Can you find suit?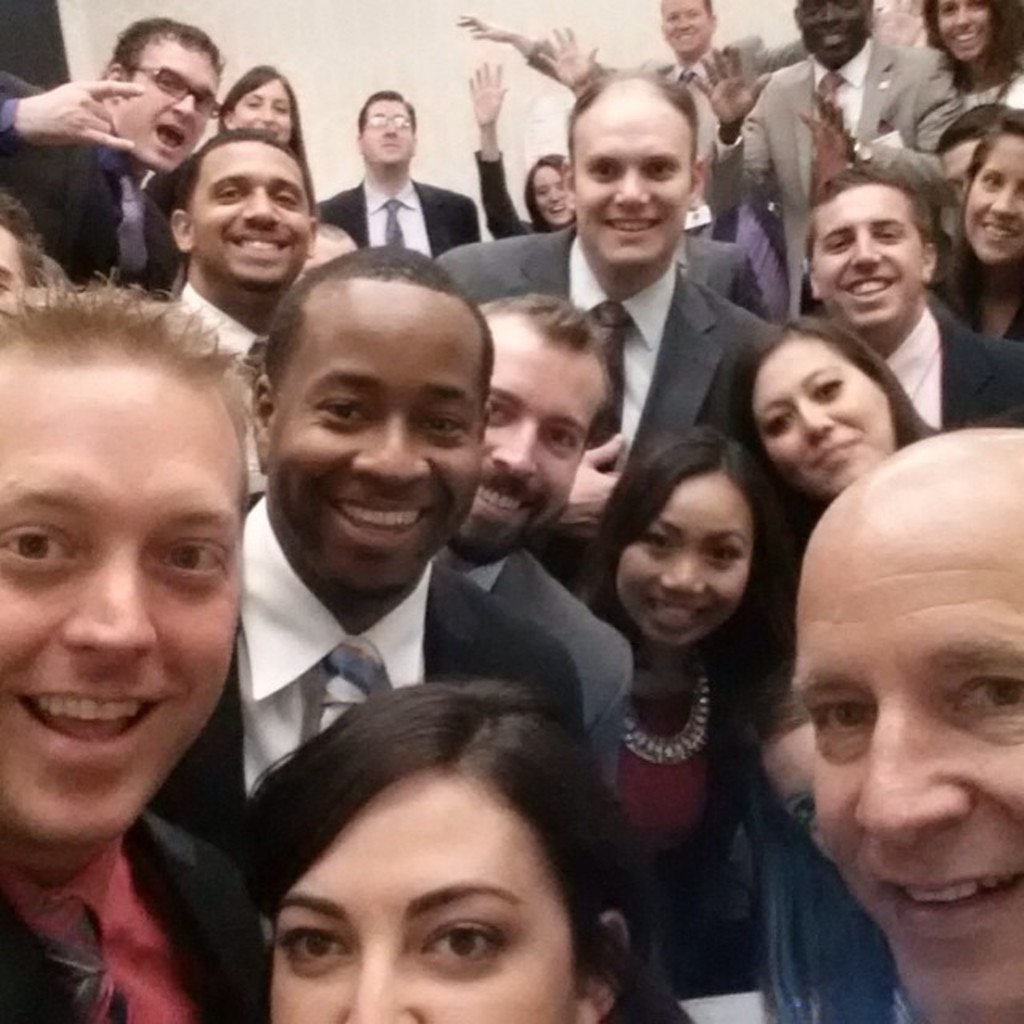
Yes, bounding box: (429, 214, 784, 474).
